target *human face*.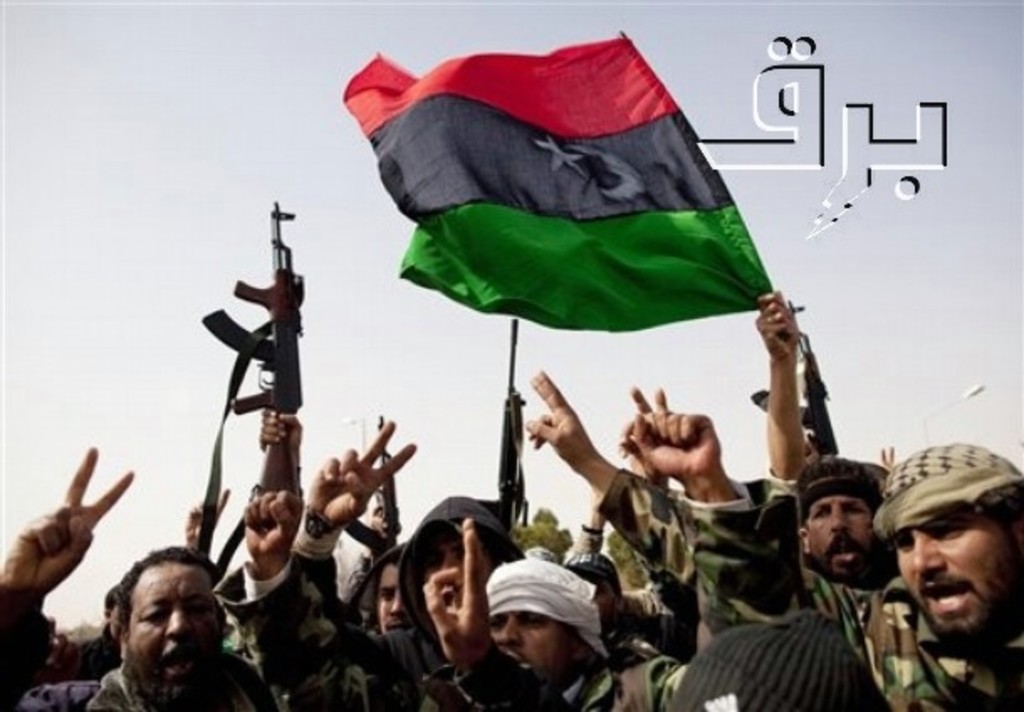
Target region: bbox=[488, 608, 579, 680].
